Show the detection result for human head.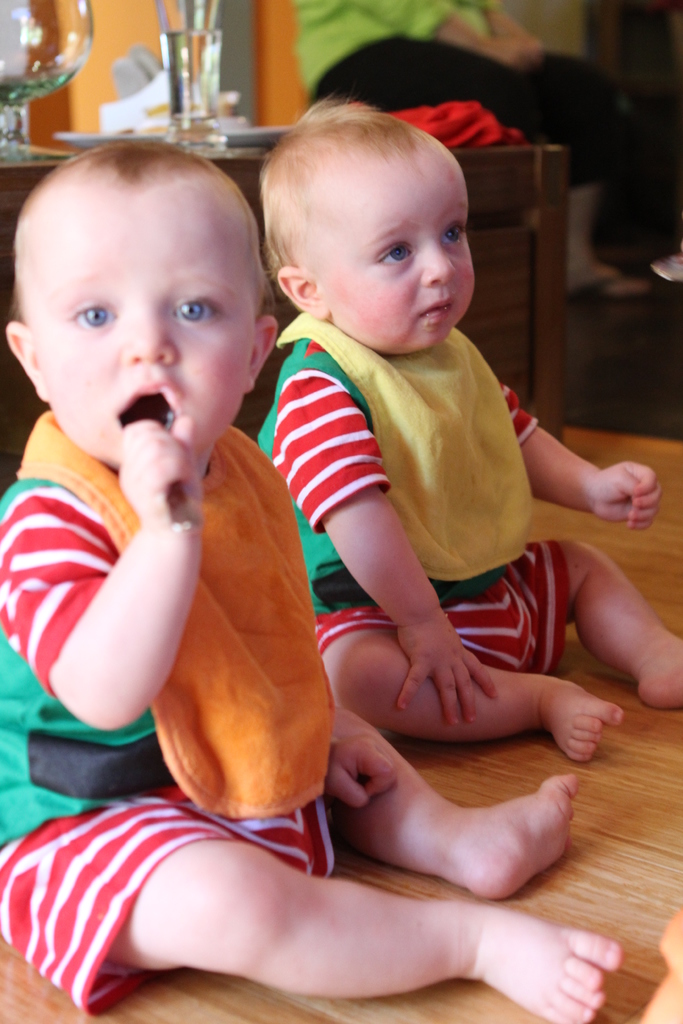
[left=9, top=104, right=281, bottom=463].
